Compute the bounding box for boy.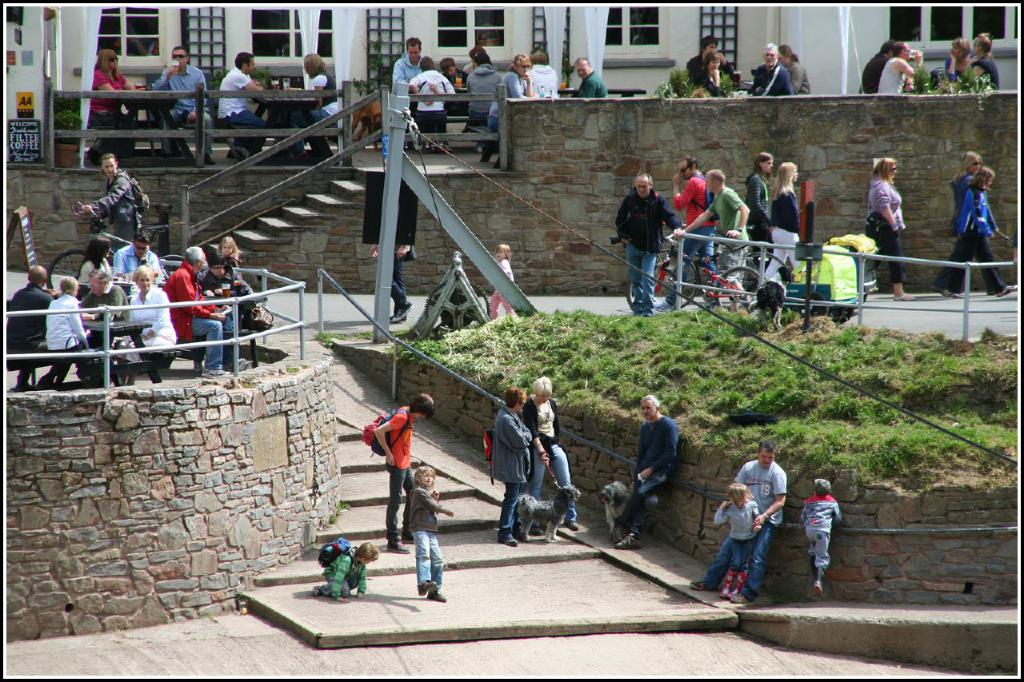
[x1=800, y1=480, x2=842, y2=600].
